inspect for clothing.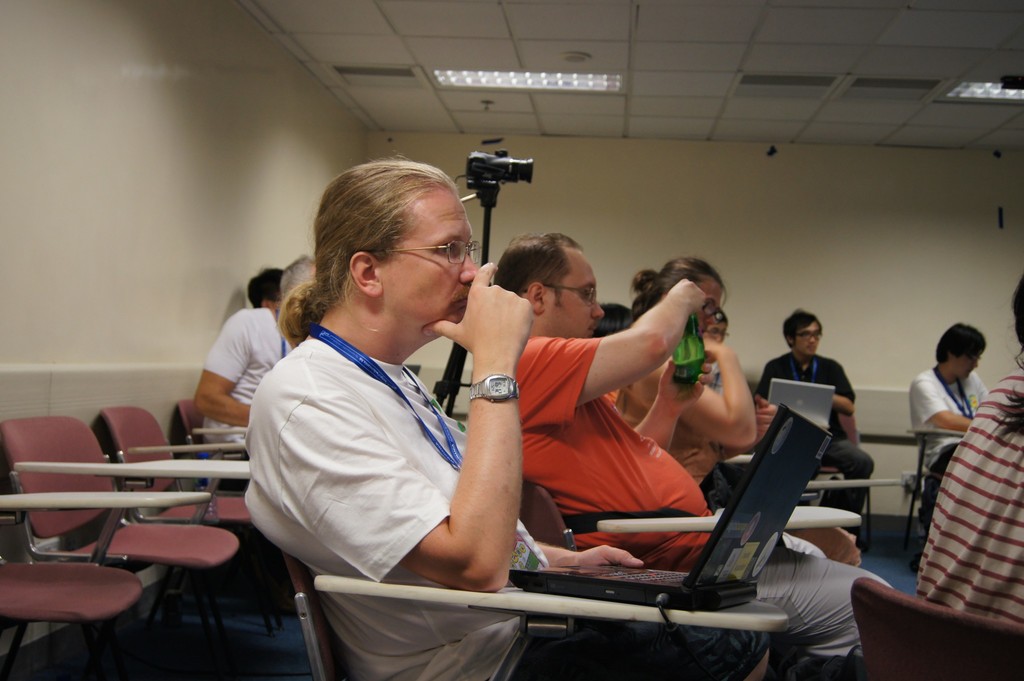
Inspection: <bbox>202, 306, 307, 485</bbox>.
